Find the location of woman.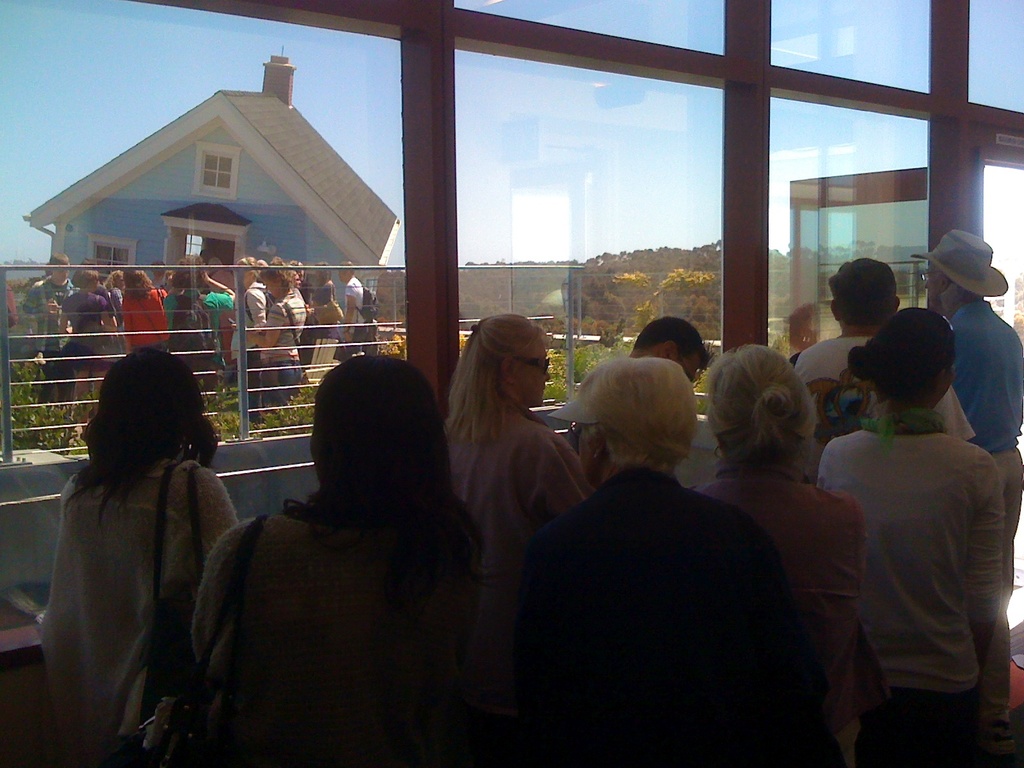
Location: {"left": 806, "top": 308, "right": 1000, "bottom": 767}.
